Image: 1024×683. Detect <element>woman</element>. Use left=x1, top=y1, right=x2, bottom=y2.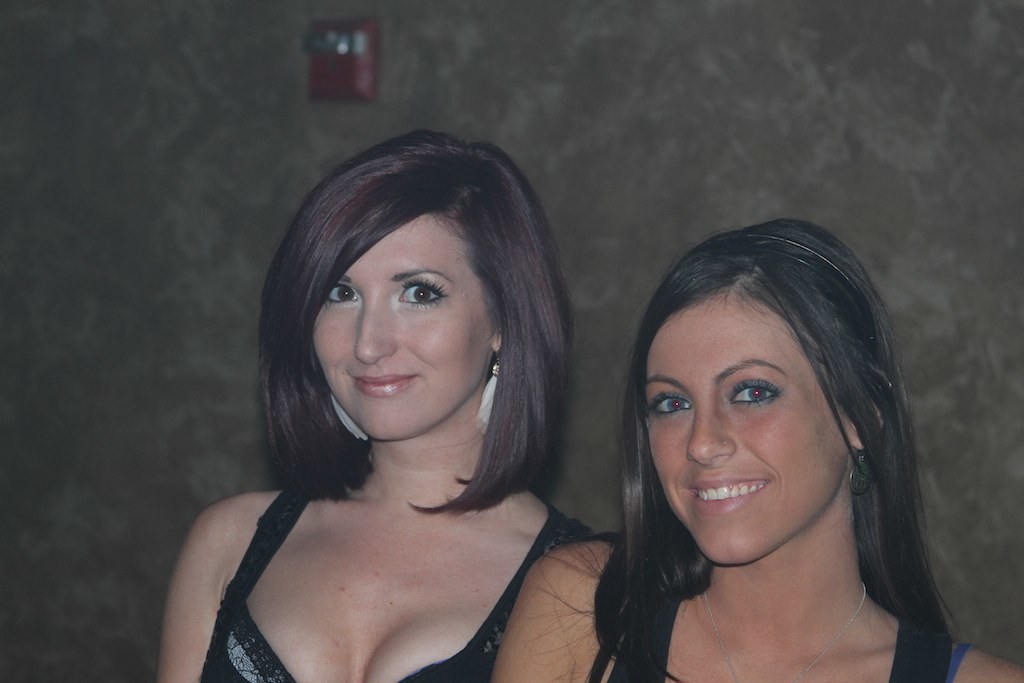
left=596, top=218, right=1023, bottom=682.
